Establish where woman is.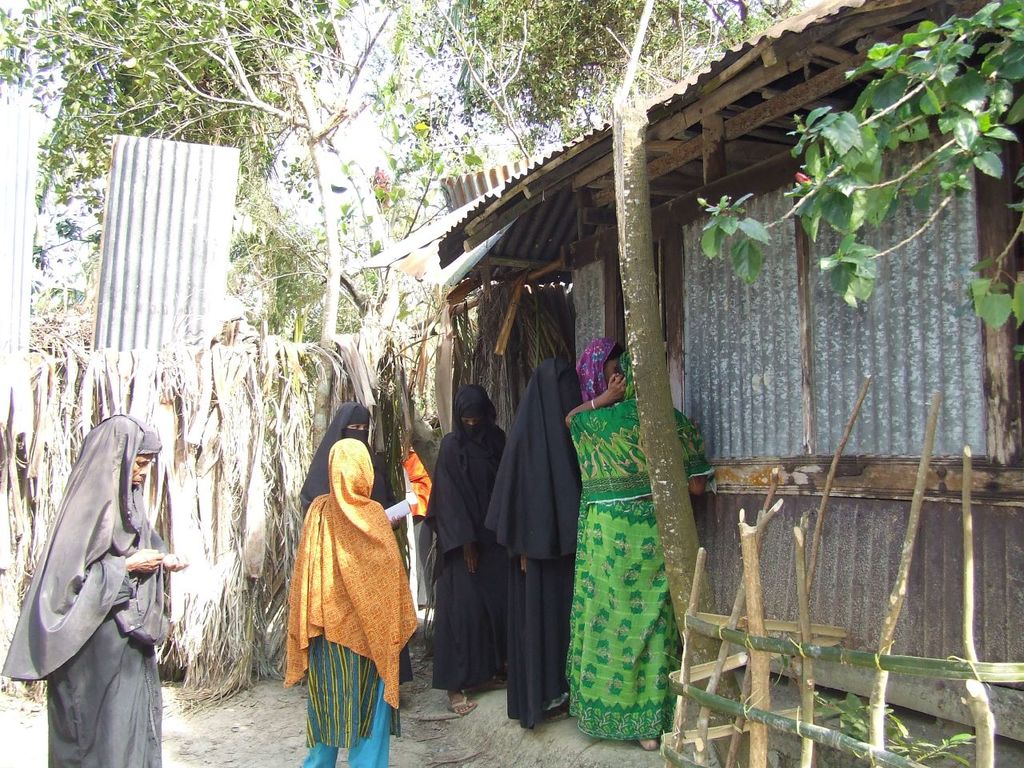
Established at [574,337,628,398].
